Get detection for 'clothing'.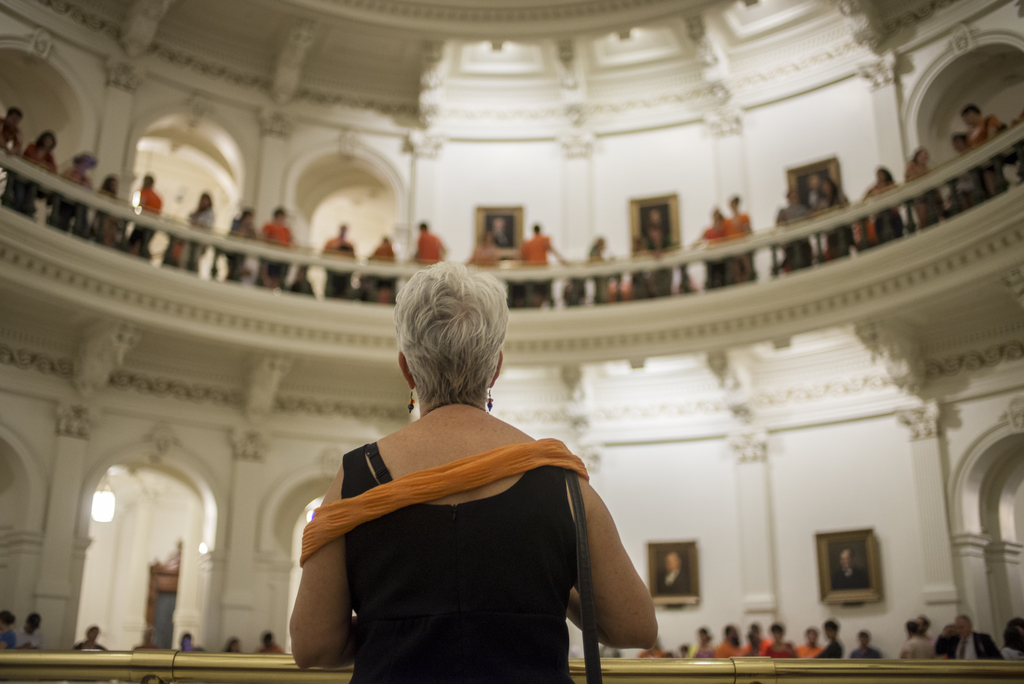
Detection: l=0, t=623, r=19, b=648.
